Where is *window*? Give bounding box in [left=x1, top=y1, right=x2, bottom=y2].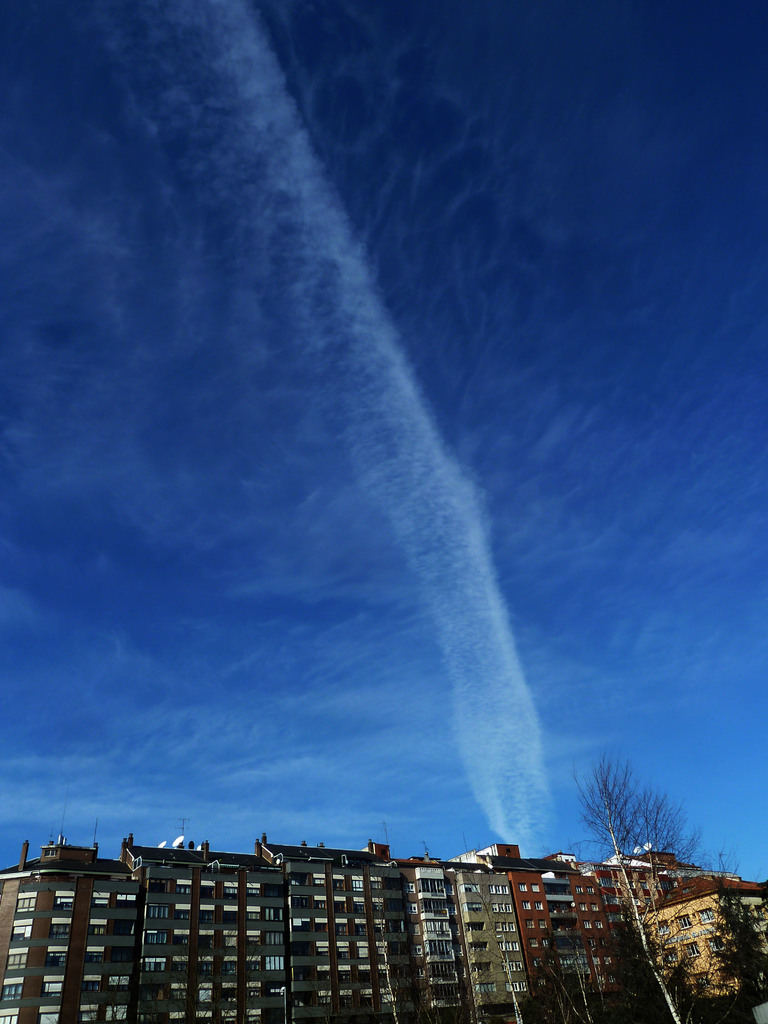
[left=1, top=979, right=20, bottom=1002].
